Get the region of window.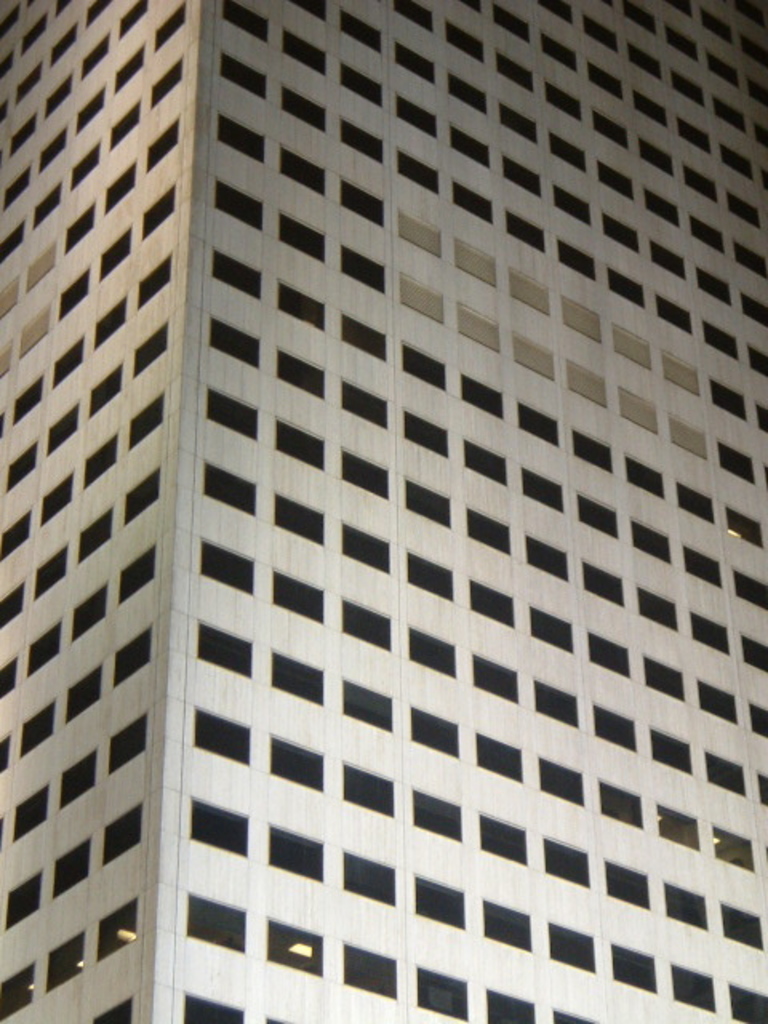
341 246 386 294.
